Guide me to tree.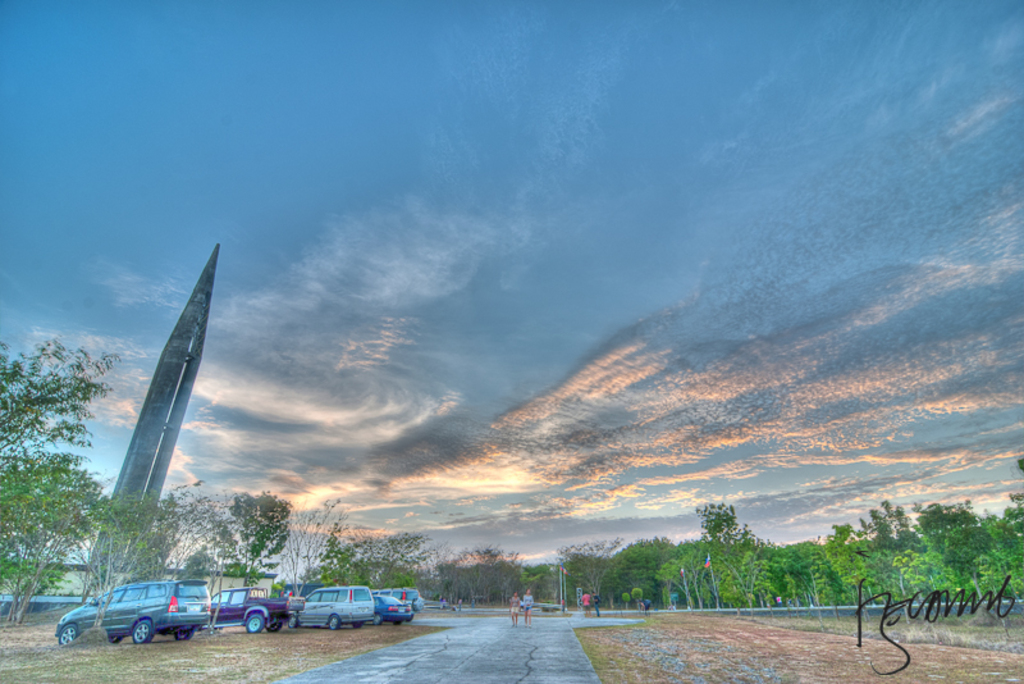
Guidance: {"left": 84, "top": 483, "right": 156, "bottom": 593}.
